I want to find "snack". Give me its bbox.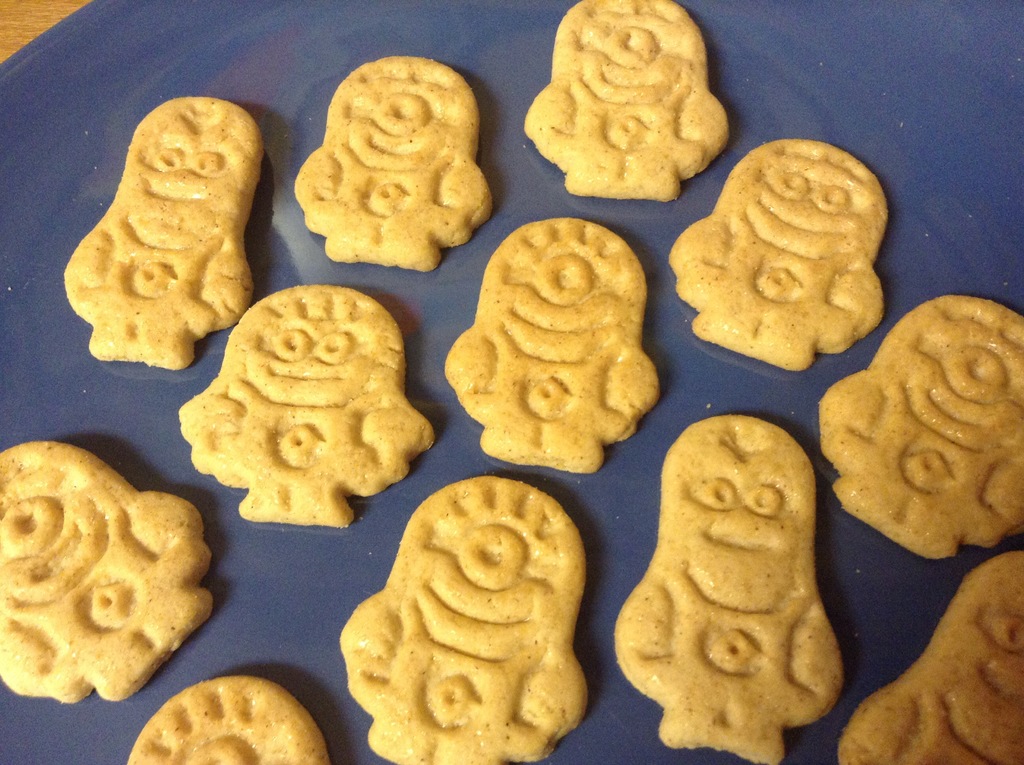
{"left": 0, "top": 442, "right": 216, "bottom": 698}.
